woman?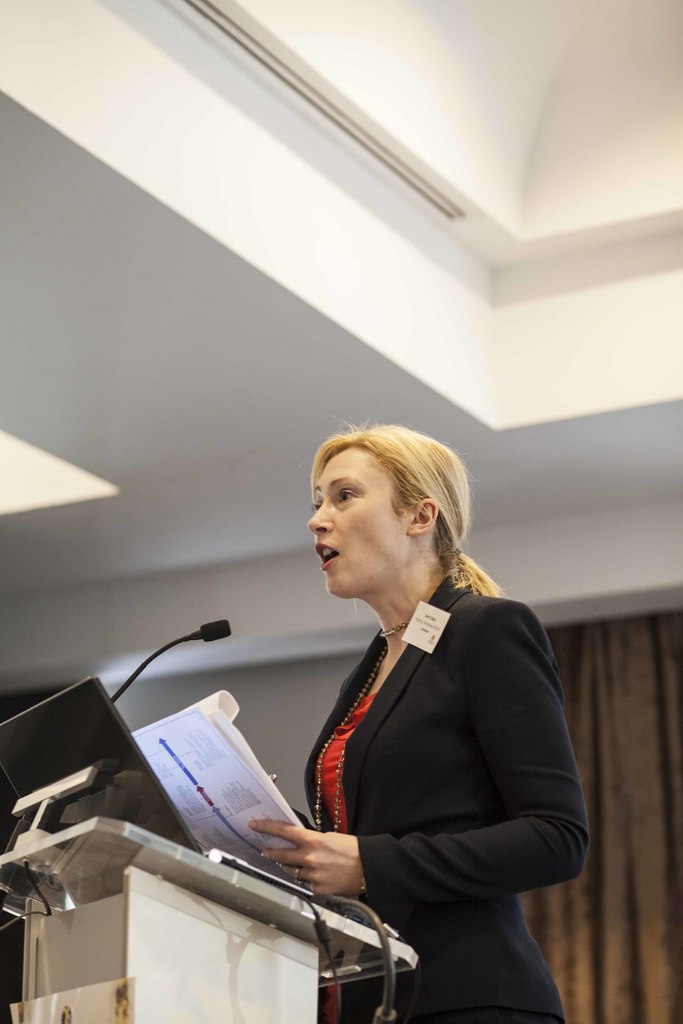
x1=241, y1=417, x2=571, y2=1010
